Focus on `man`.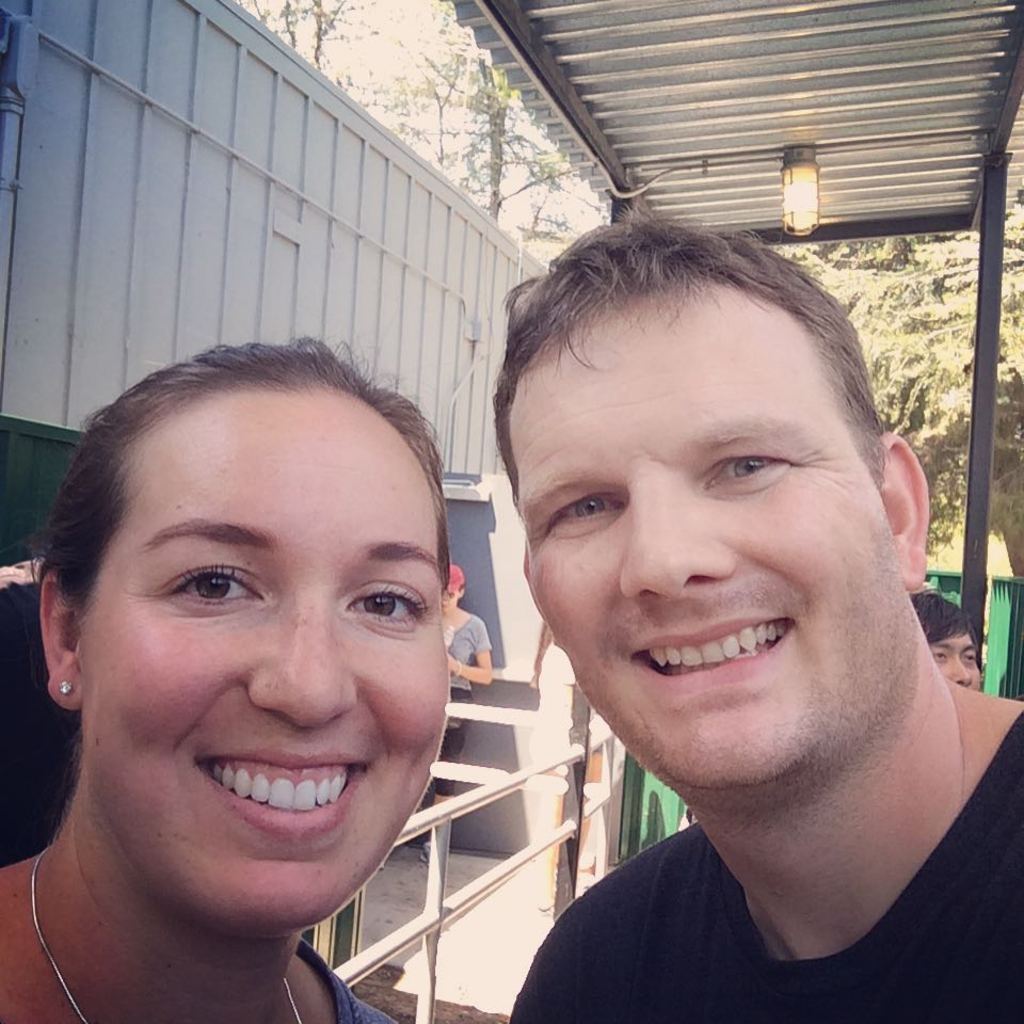
Focused at select_region(364, 202, 1023, 1023).
